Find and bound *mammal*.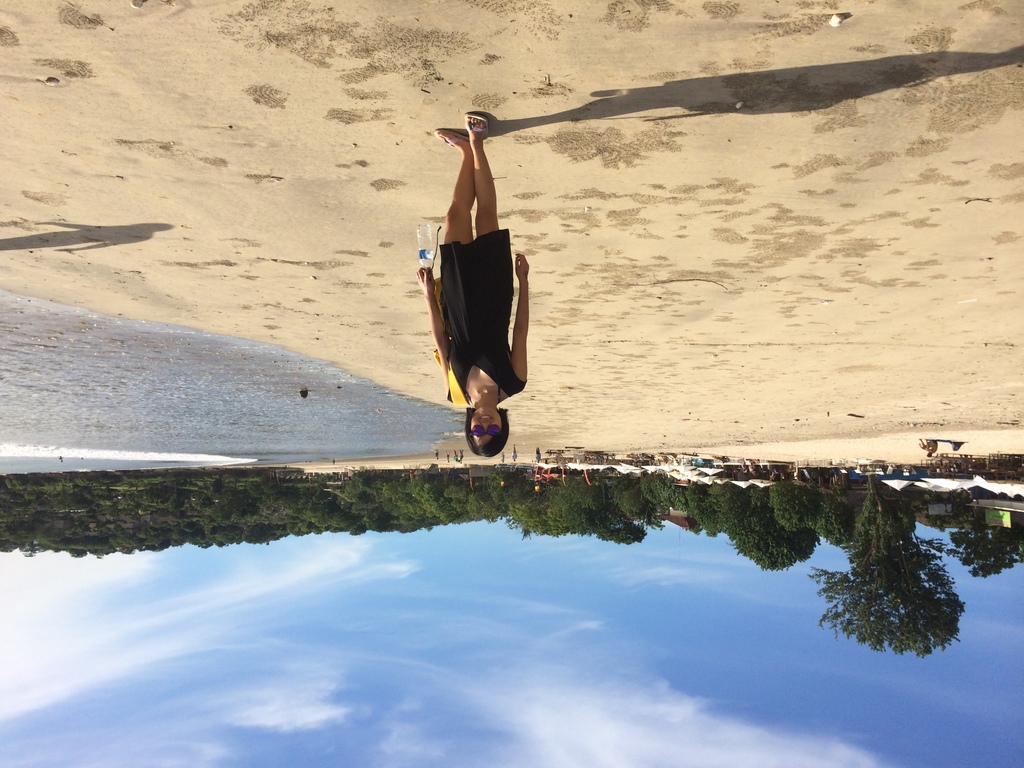
Bound: 536/447/543/460.
